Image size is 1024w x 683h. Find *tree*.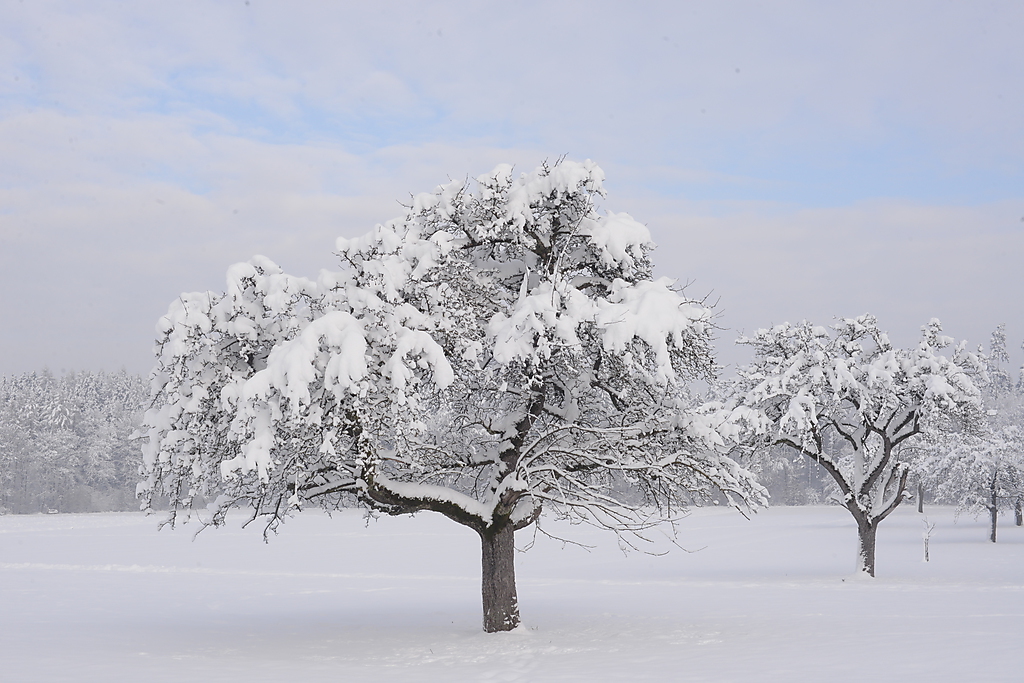
region(131, 155, 777, 630).
